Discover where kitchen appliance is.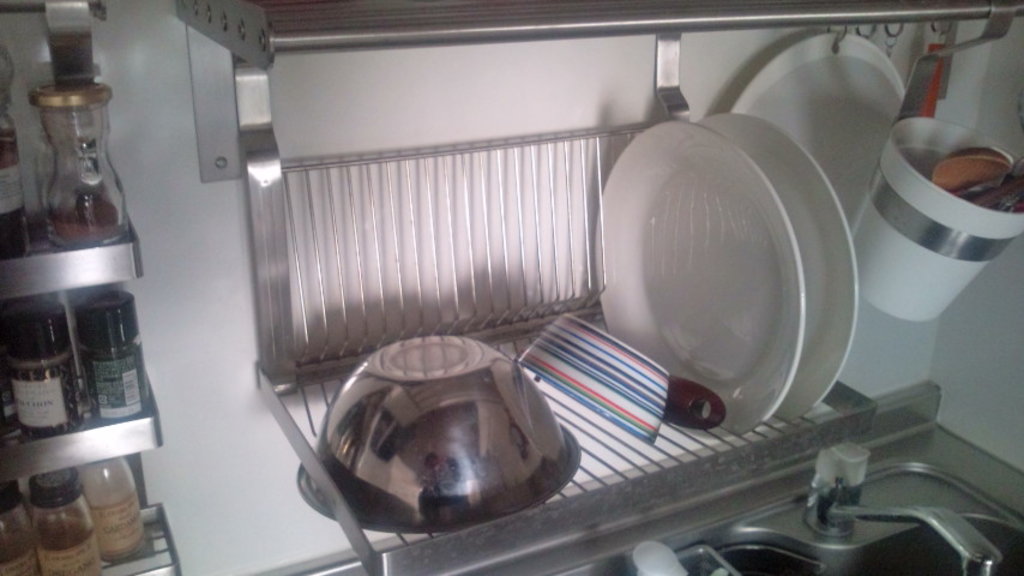
Discovered at left=595, top=122, right=807, bottom=436.
